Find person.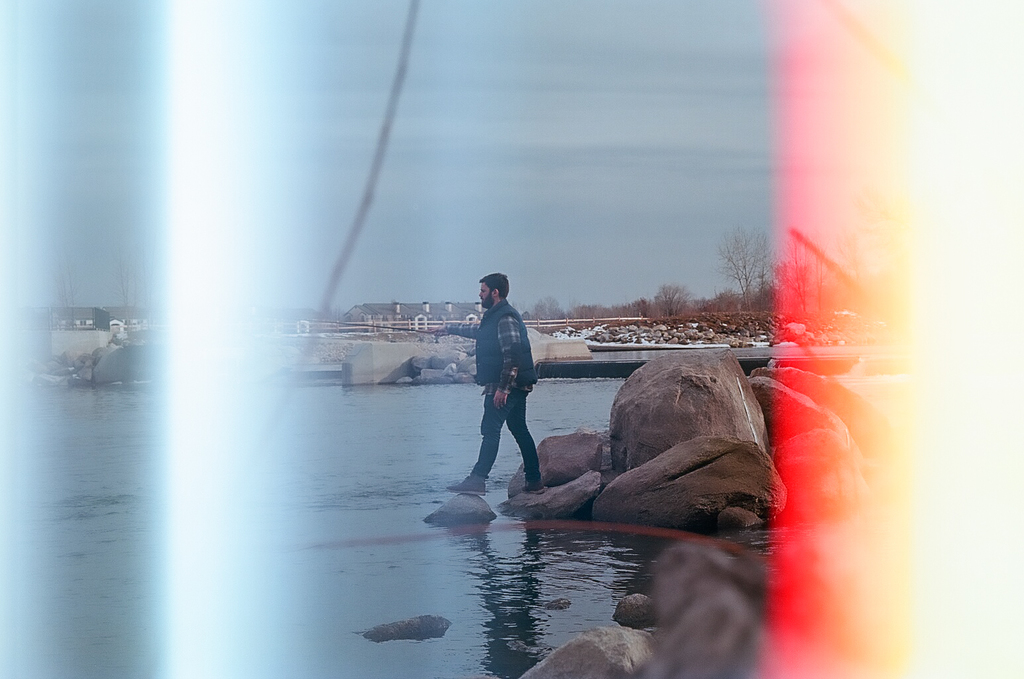
(469, 269, 549, 514).
